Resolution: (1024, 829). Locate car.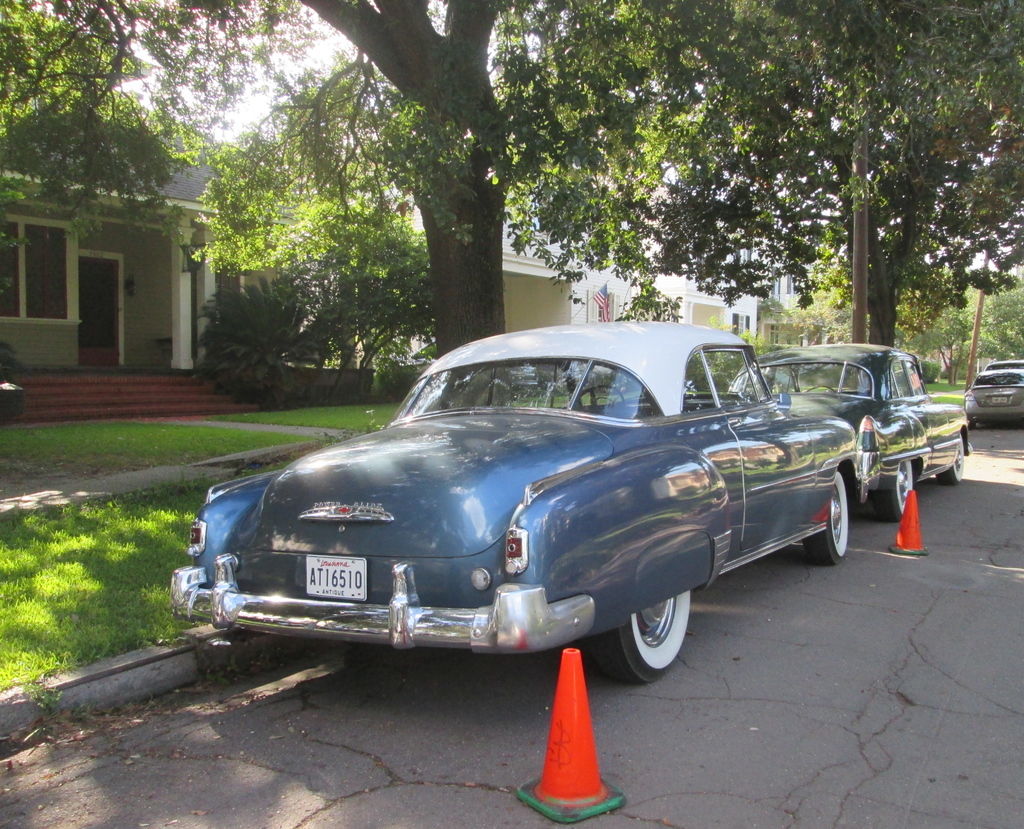
bbox=(963, 363, 1023, 431).
